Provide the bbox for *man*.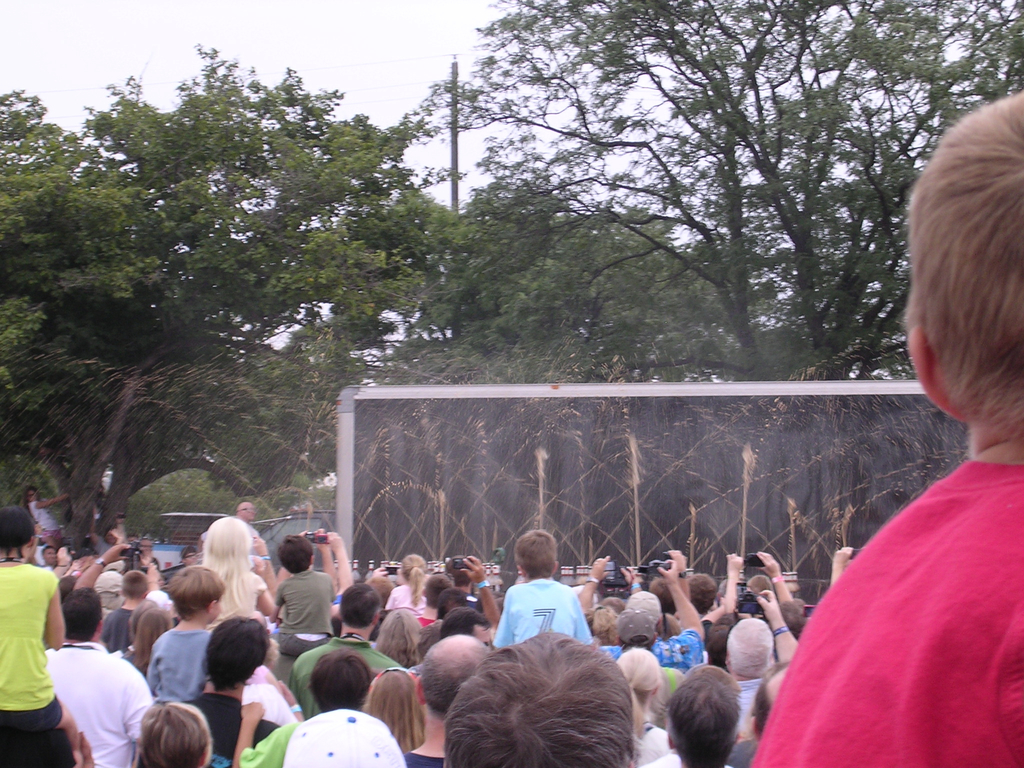
[408, 567, 457, 625].
